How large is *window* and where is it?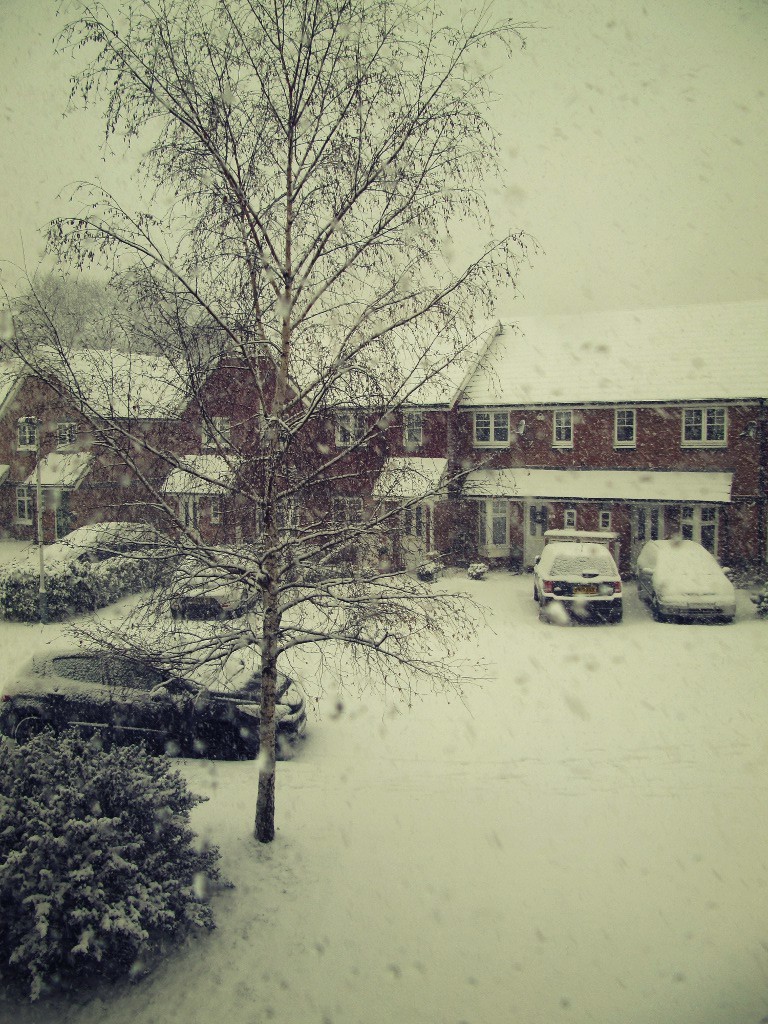
Bounding box: bbox(14, 490, 41, 531).
